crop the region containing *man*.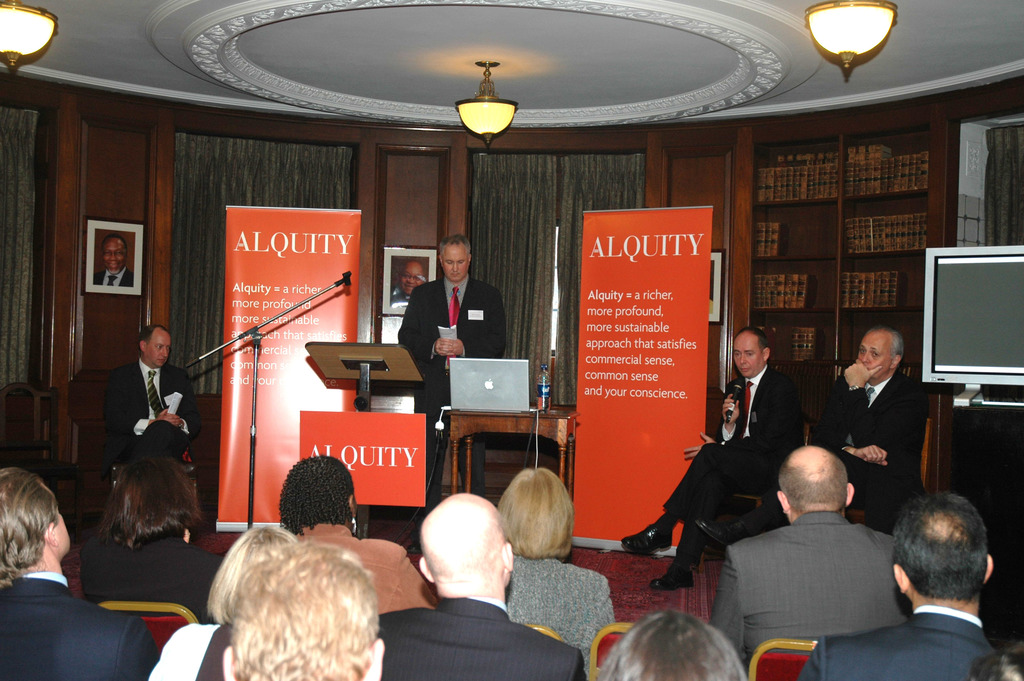
Crop region: bbox(616, 324, 799, 584).
